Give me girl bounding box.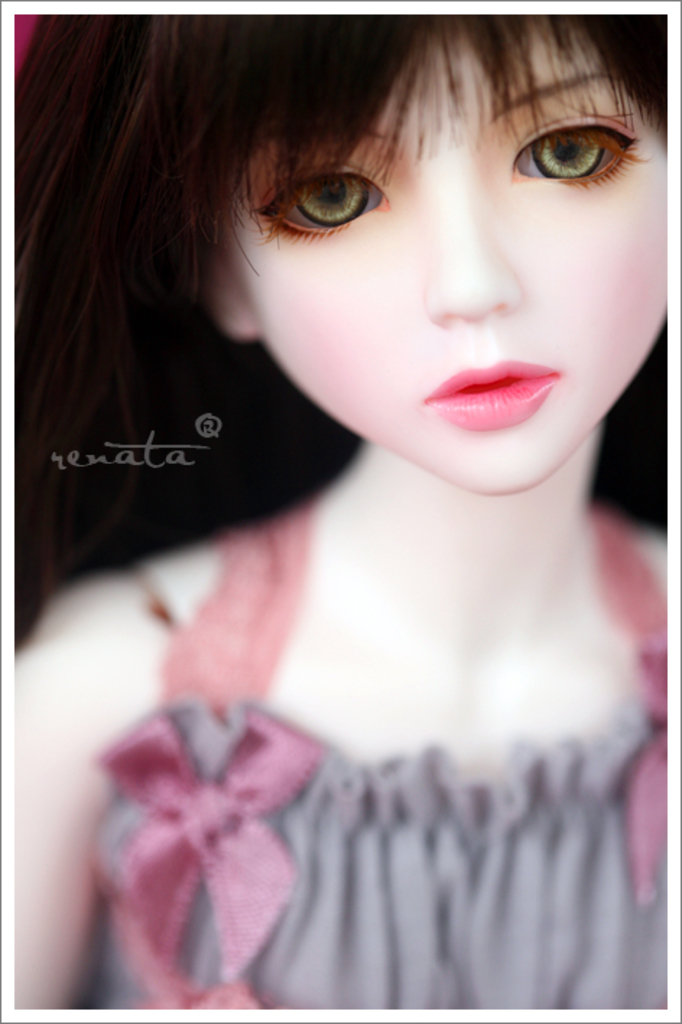
left=14, top=0, right=675, bottom=1011.
